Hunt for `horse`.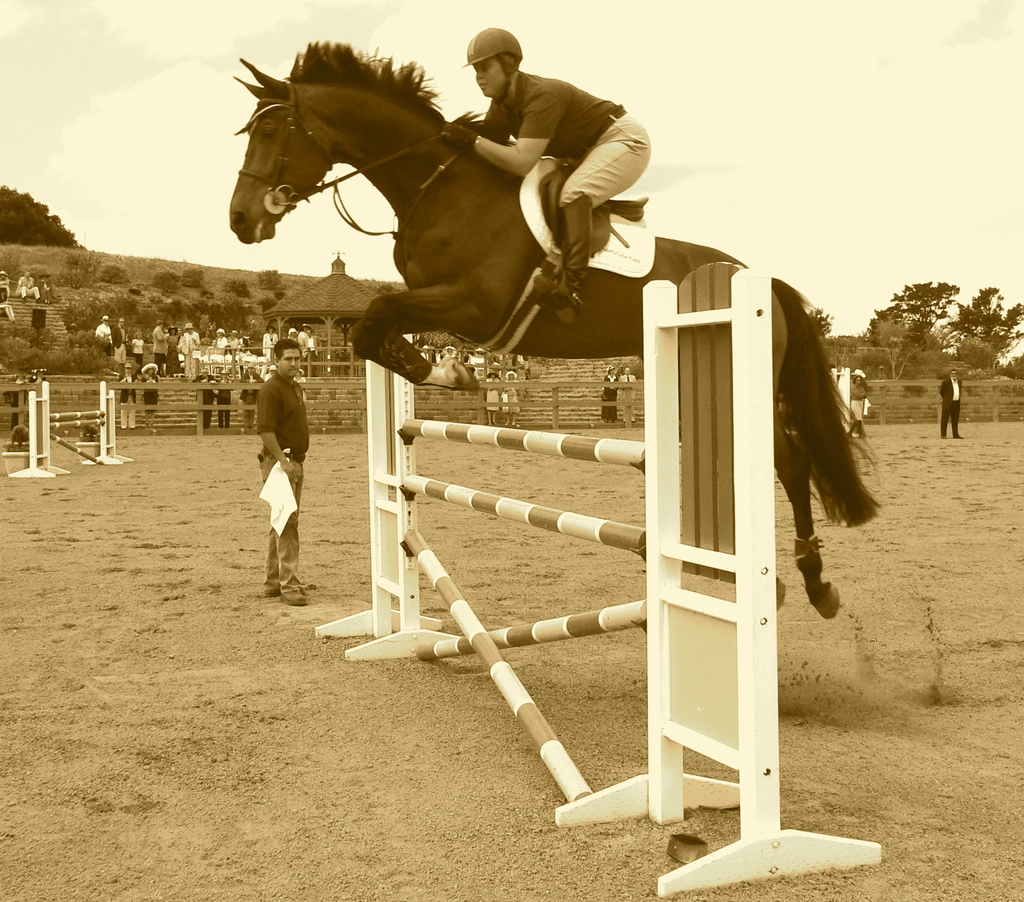
Hunted down at [228, 36, 884, 624].
